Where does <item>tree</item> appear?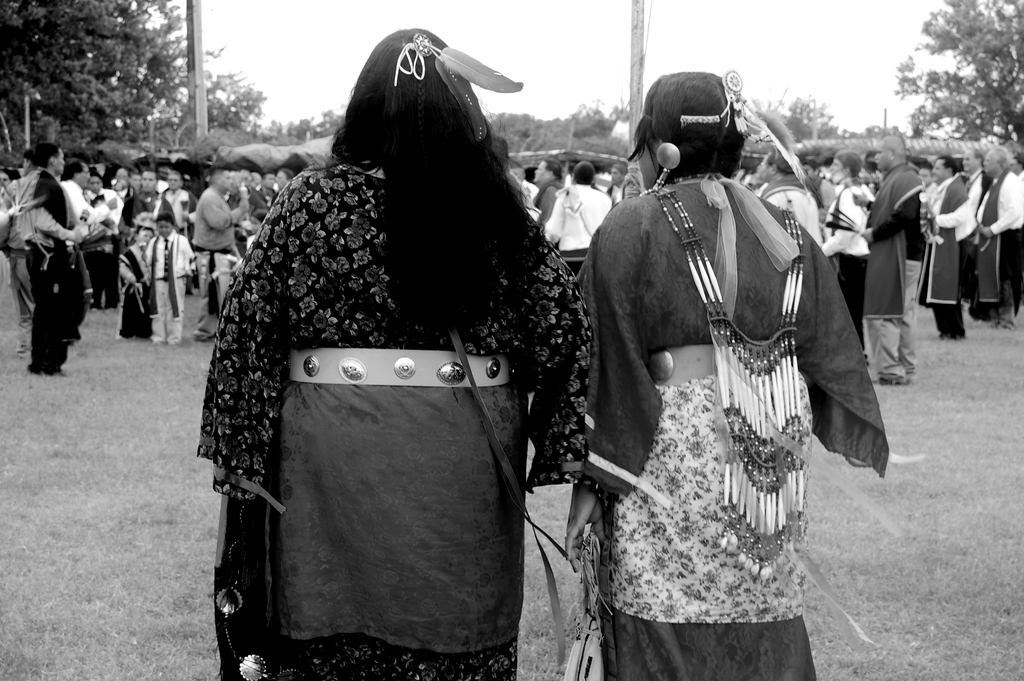
Appears at bbox(0, 0, 252, 133).
